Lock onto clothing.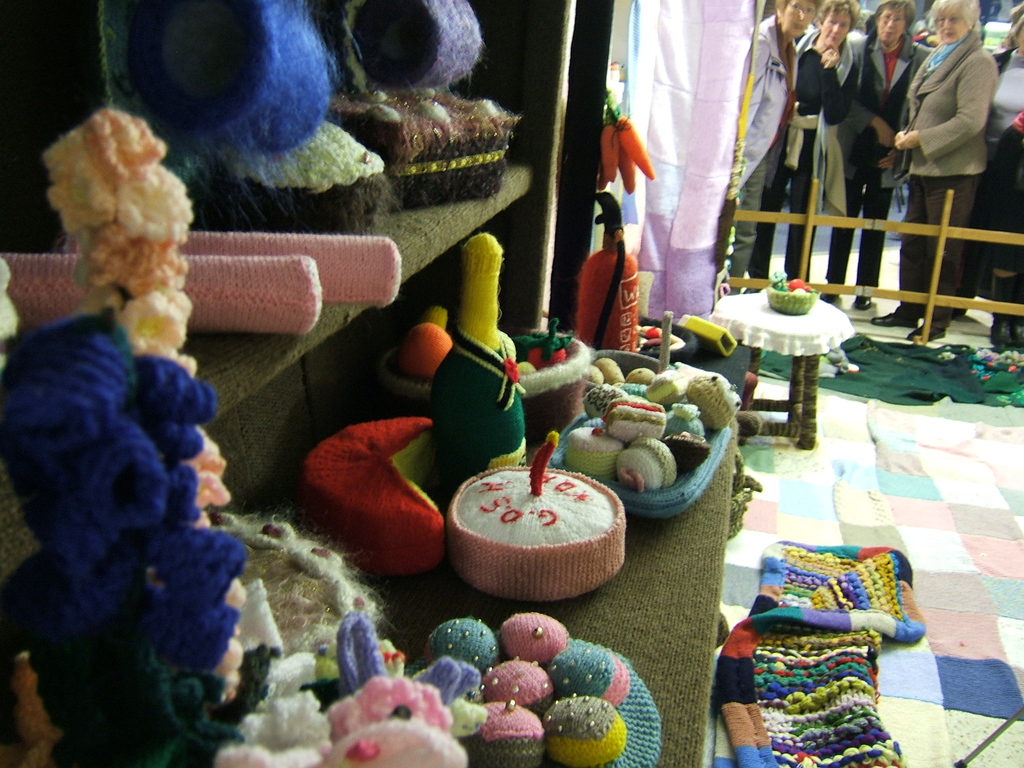
Locked: left=901, top=34, right=1006, bottom=338.
